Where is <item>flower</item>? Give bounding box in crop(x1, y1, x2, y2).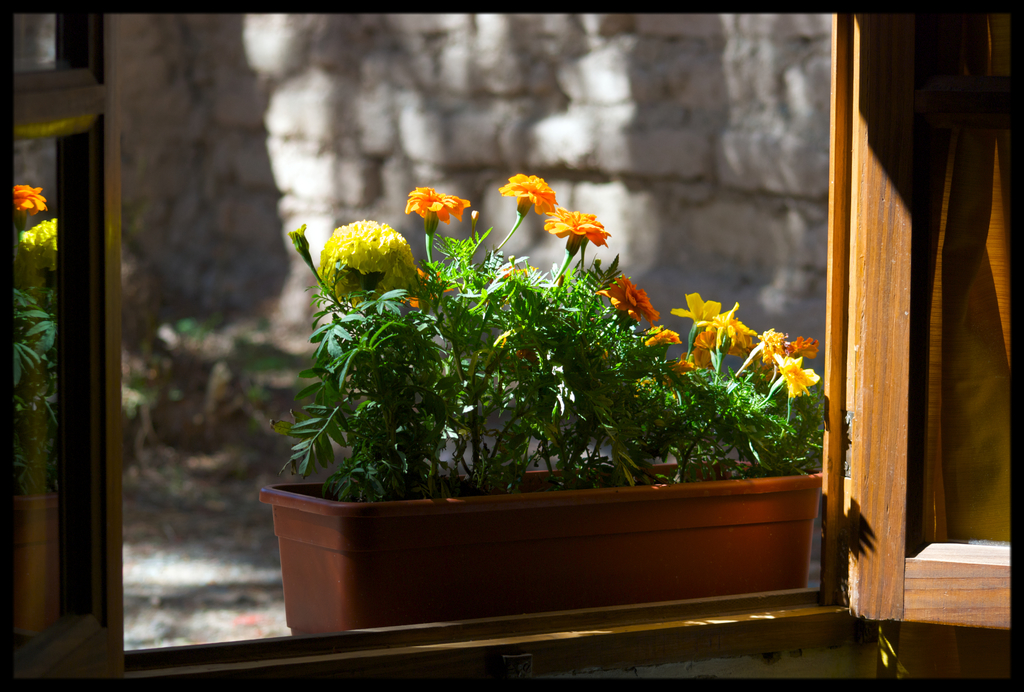
crop(20, 217, 52, 259).
